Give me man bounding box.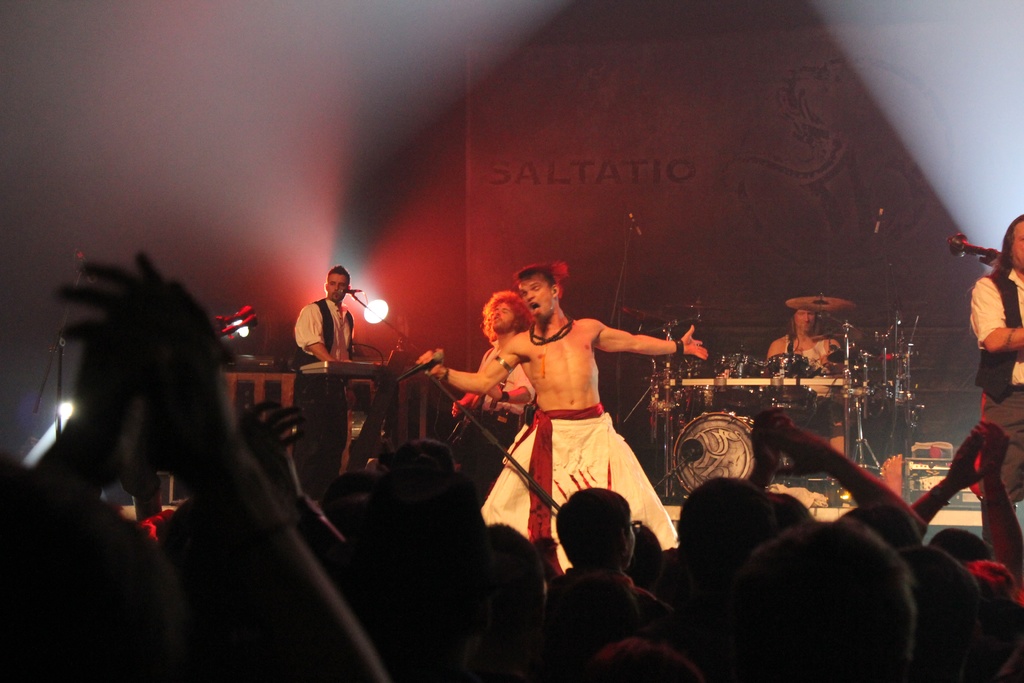
BBox(973, 212, 1023, 512).
